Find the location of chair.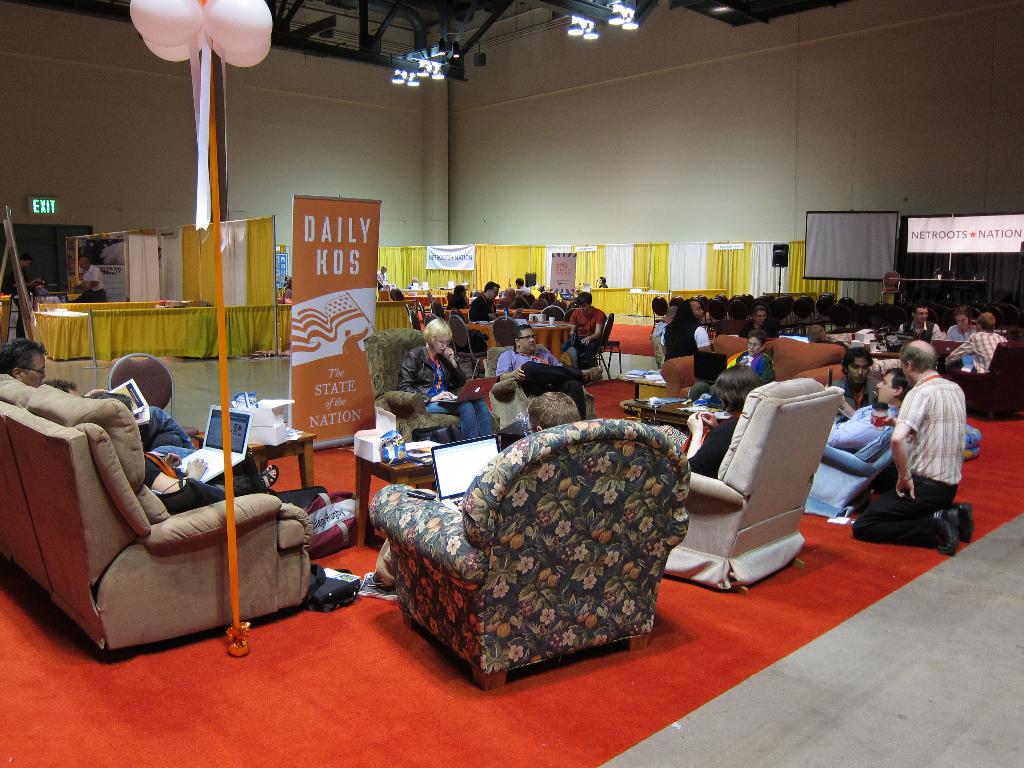
Location: l=584, t=315, r=613, b=383.
